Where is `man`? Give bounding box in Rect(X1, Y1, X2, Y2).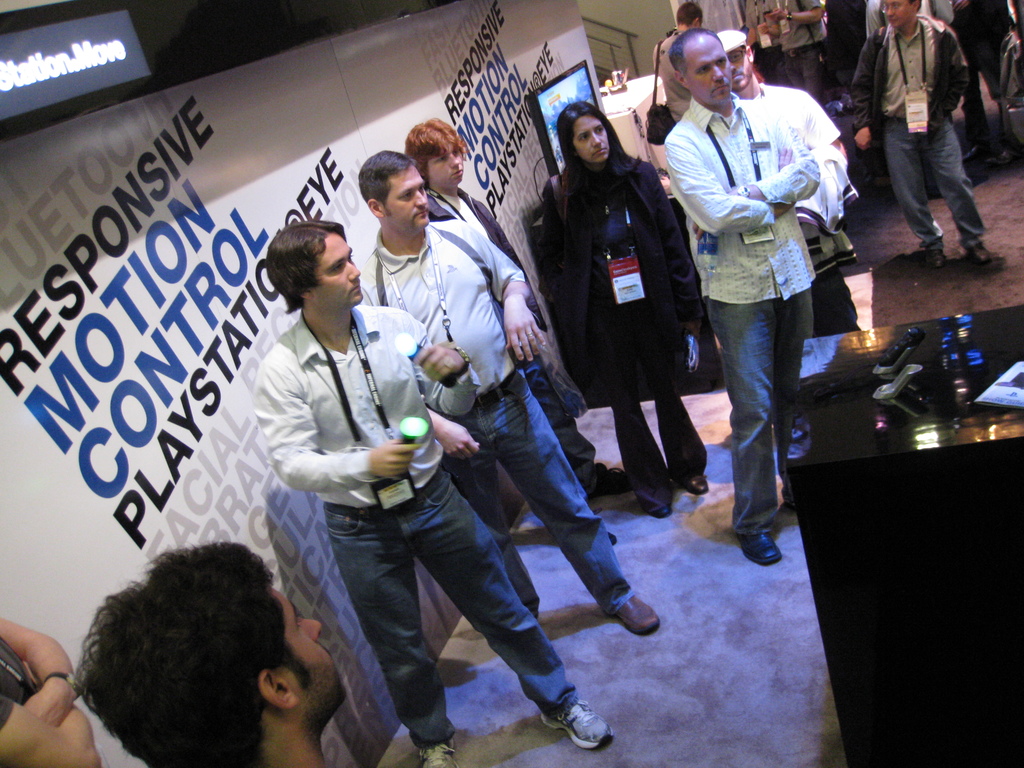
Rect(72, 536, 348, 765).
